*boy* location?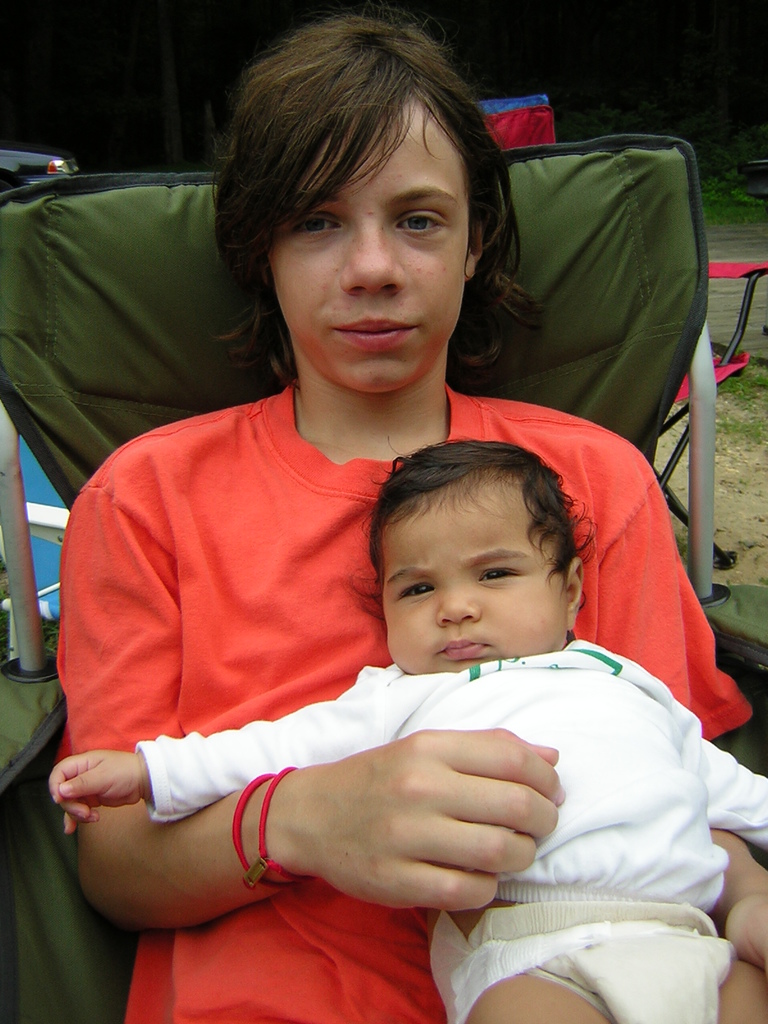
detection(44, 430, 767, 1023)
